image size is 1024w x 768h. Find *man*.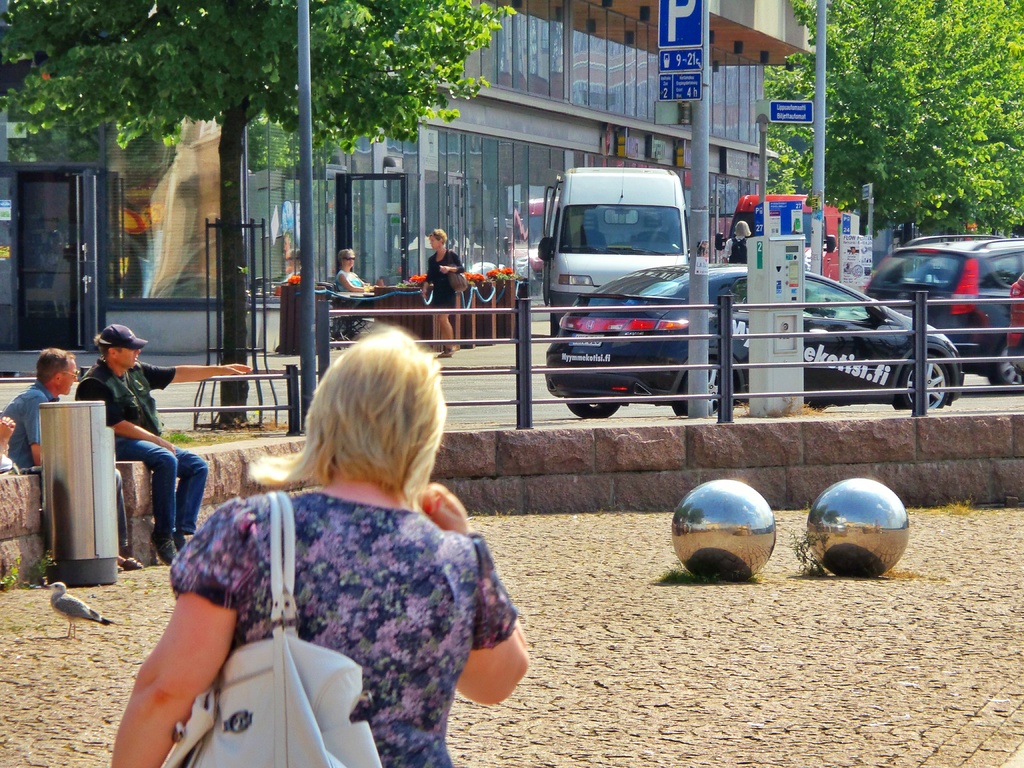
(0, 342, 134, 572).
